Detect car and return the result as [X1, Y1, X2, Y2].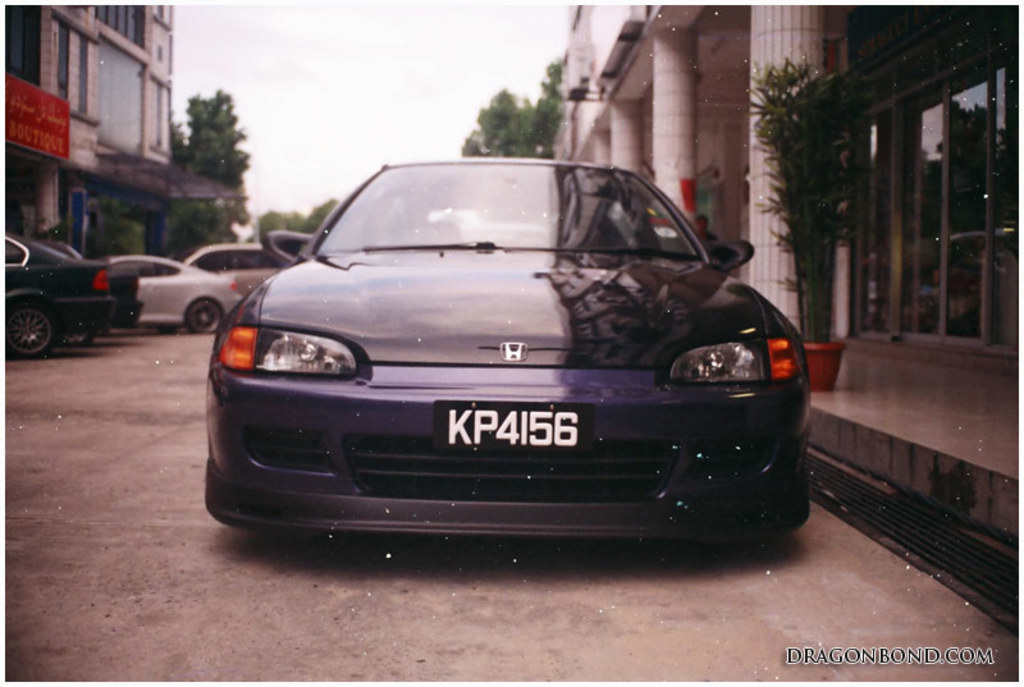
[173, 241, 283, 296].
